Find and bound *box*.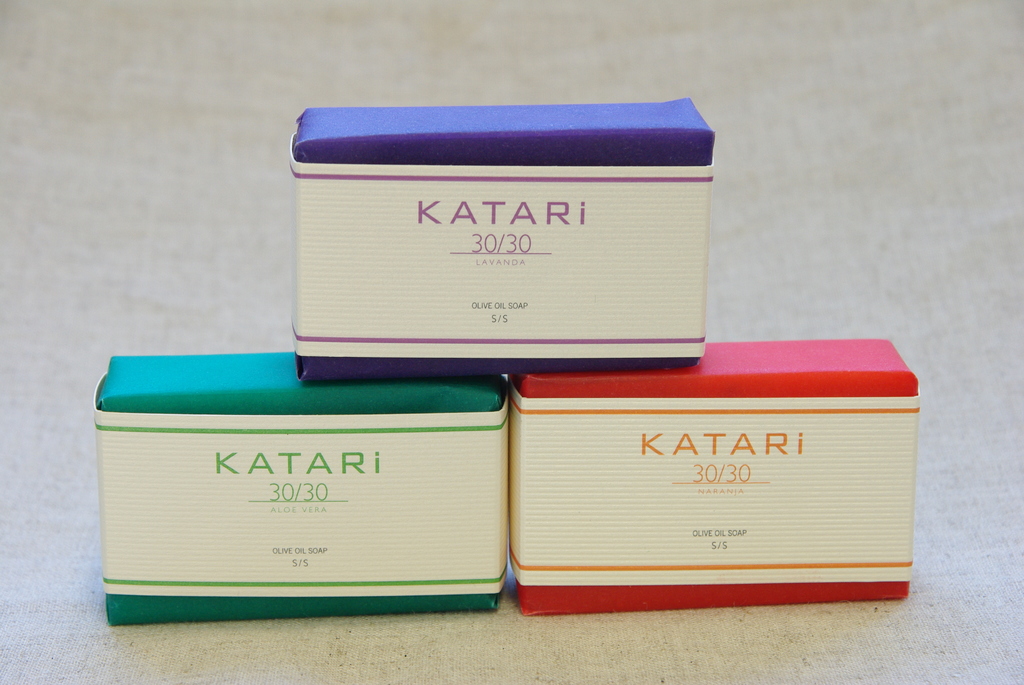
Bound: bbox=[289, 96, 716, 373].
